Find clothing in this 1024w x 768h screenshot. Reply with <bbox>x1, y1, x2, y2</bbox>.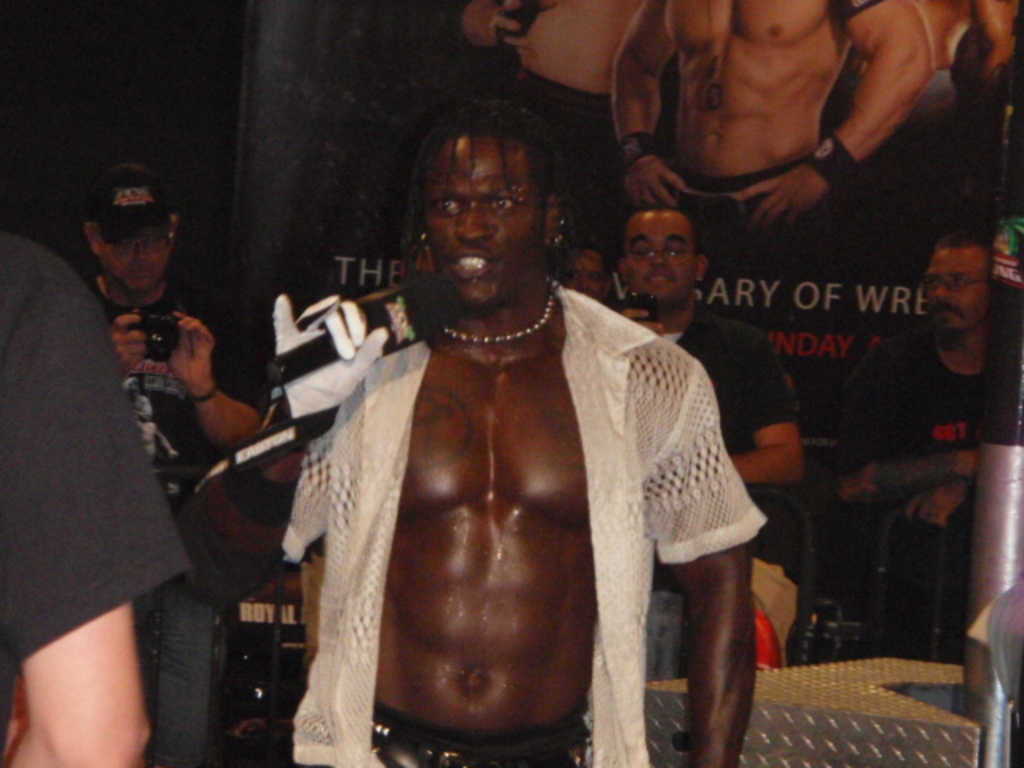
<bbox>840, 304, 1022, 603</bbox>.
